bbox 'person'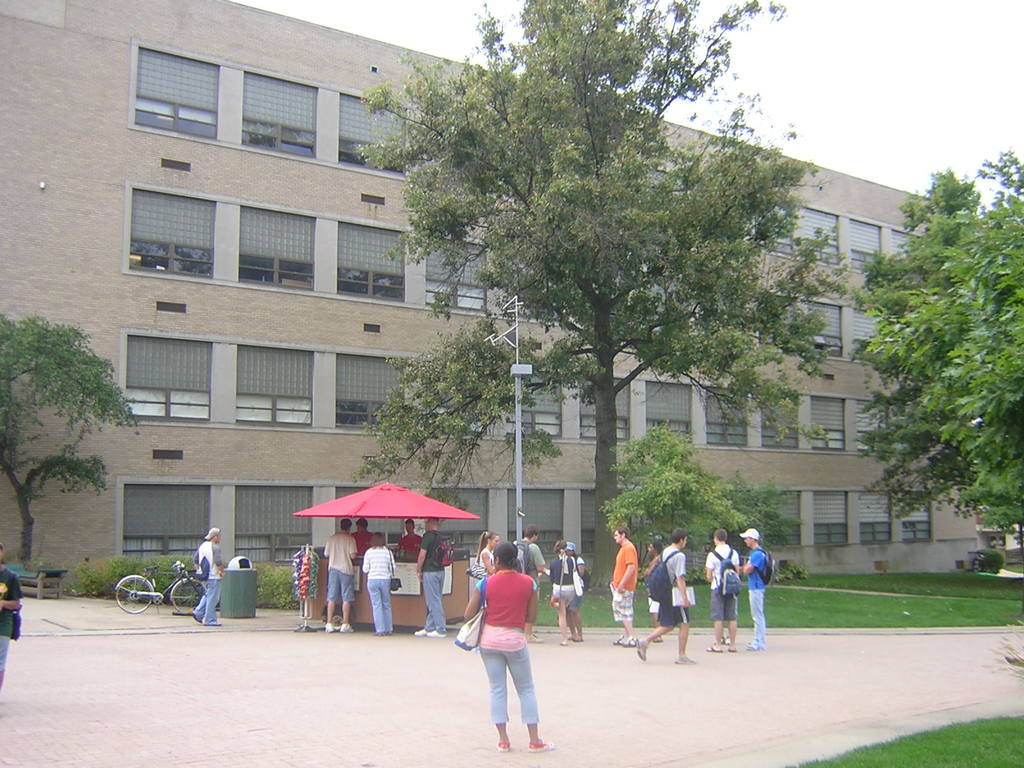
(x1=742, y1=529, x2=769, y2=649)
